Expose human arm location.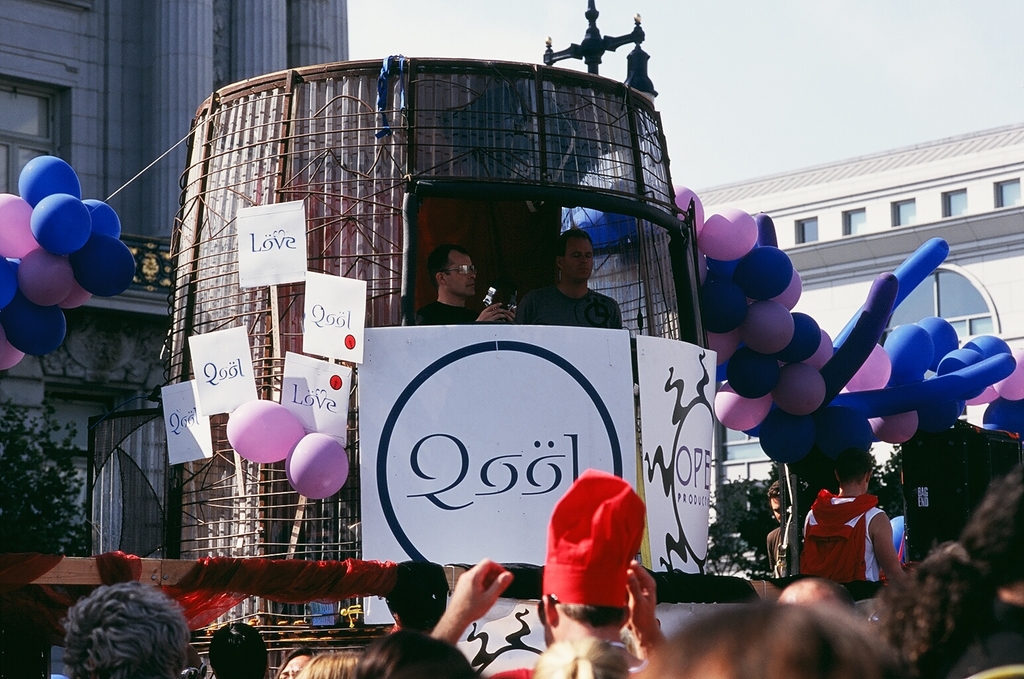
Exposed at Rect(429, 562, 511, 639).
